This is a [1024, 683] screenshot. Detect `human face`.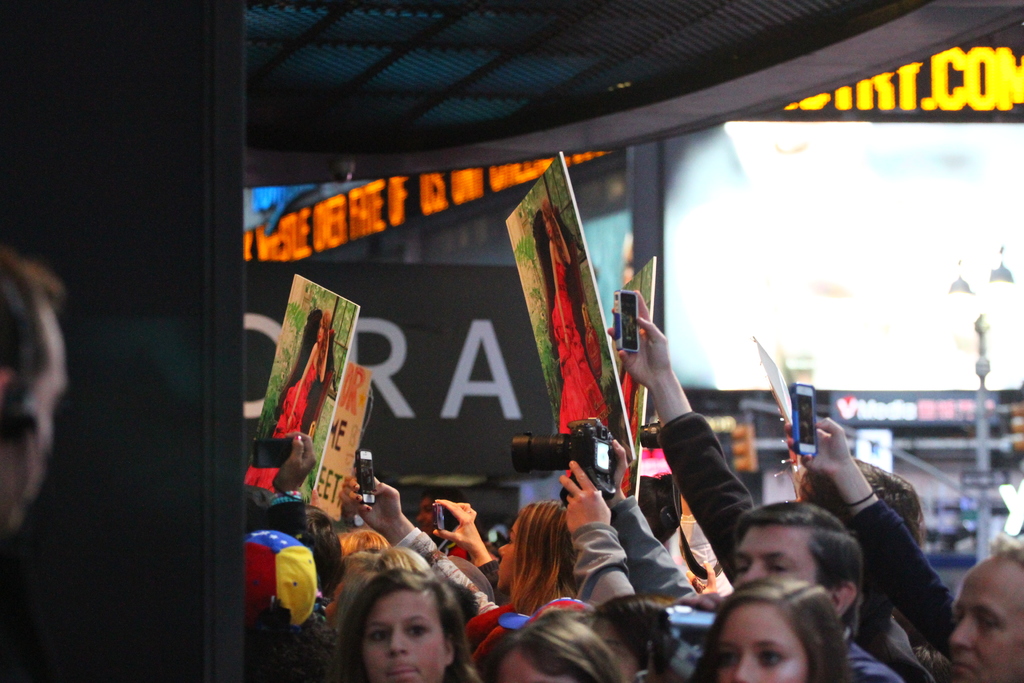
<box>358,591,445,679</box>.
